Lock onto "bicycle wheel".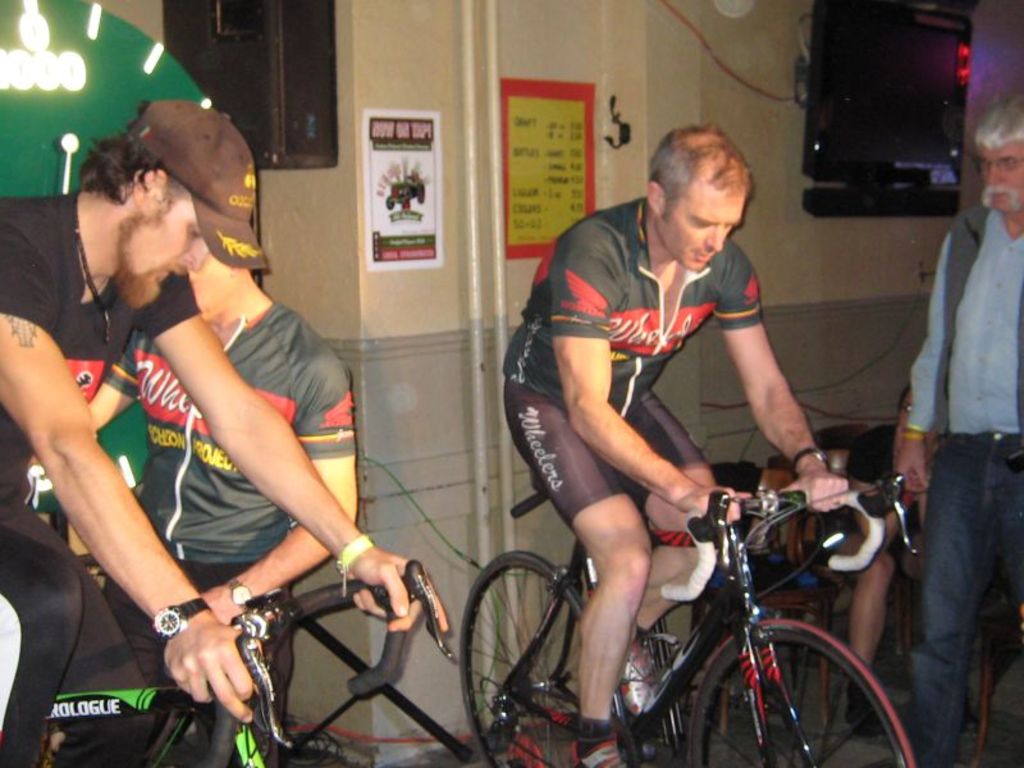
Locked: locate(686, 609, 927, 767).
